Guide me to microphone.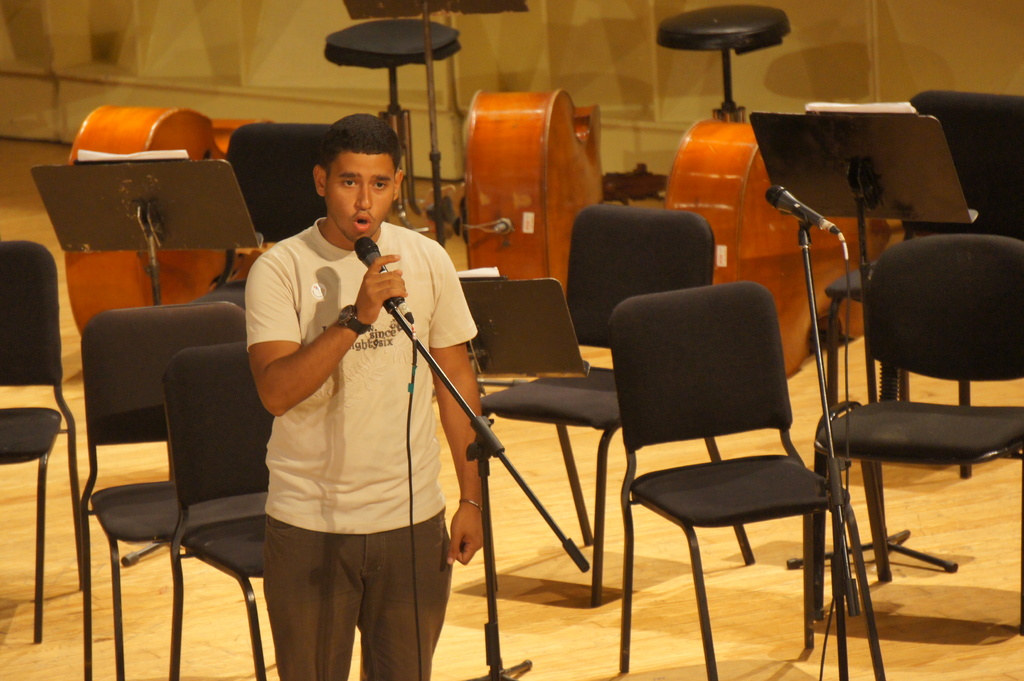
Guidance: box(766, 182, 845, 240).
